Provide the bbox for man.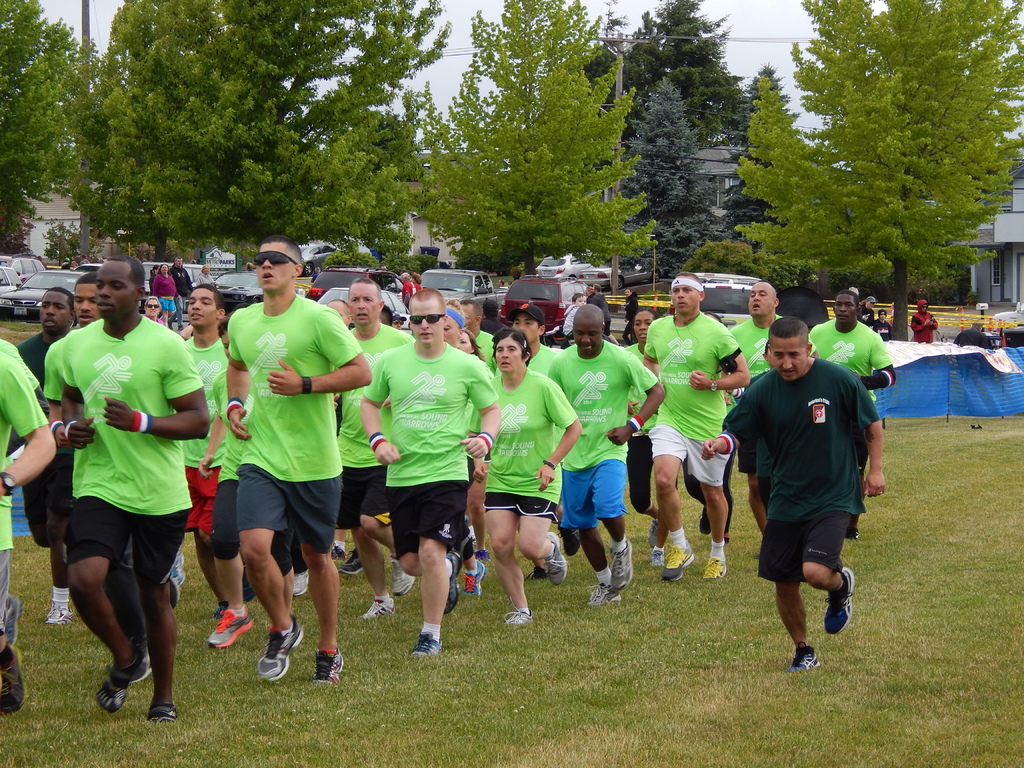
x1=177, y1=284, x2=259, y2=644.
